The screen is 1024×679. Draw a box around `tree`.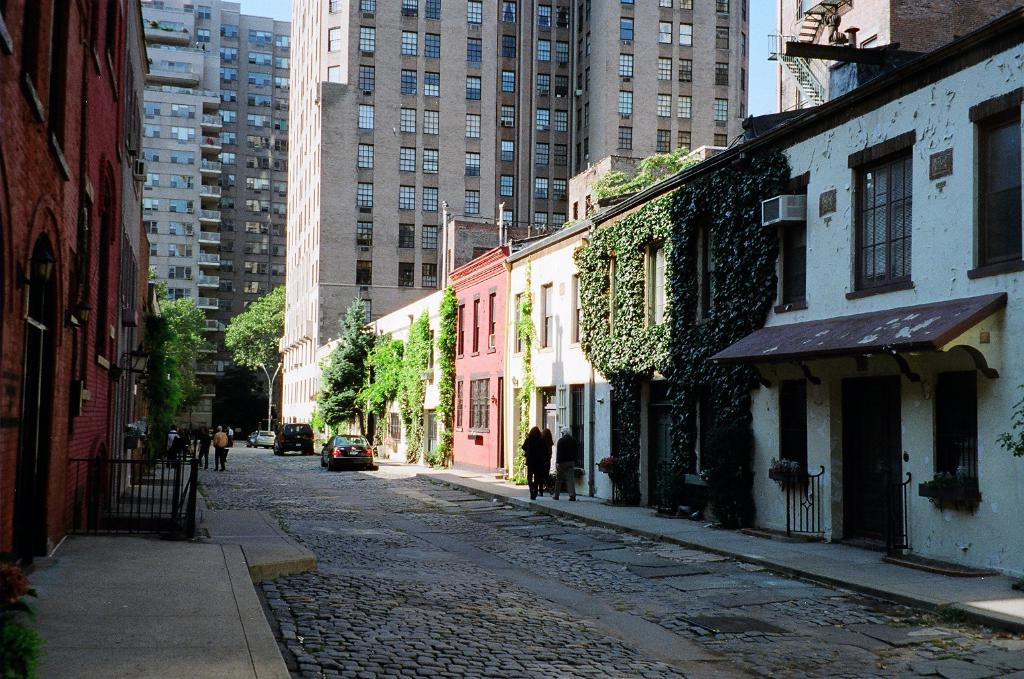
422/275/458/474.
